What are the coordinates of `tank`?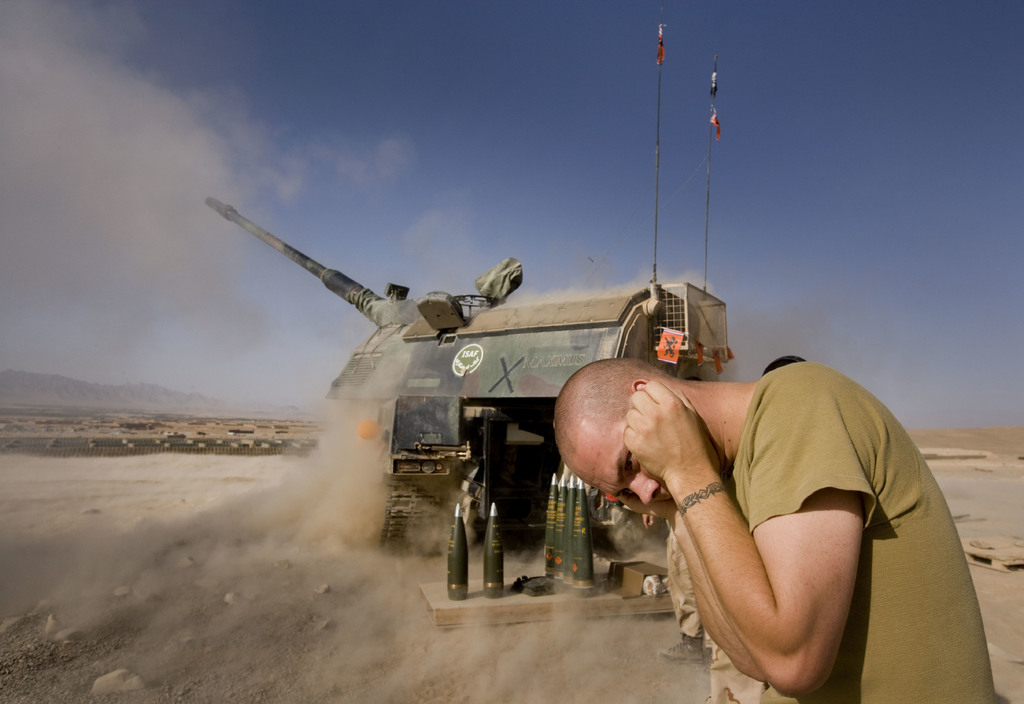
(left=209, top=21, right=737, bottom=554).
